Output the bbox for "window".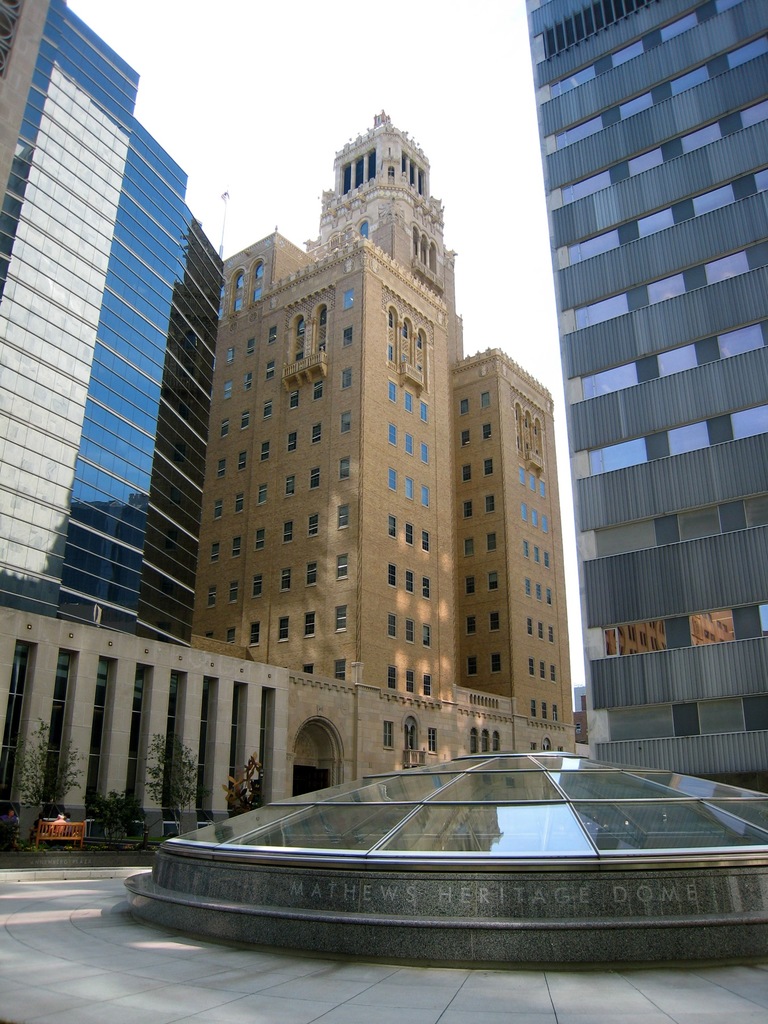
crop(386, 378, 398, 406).
